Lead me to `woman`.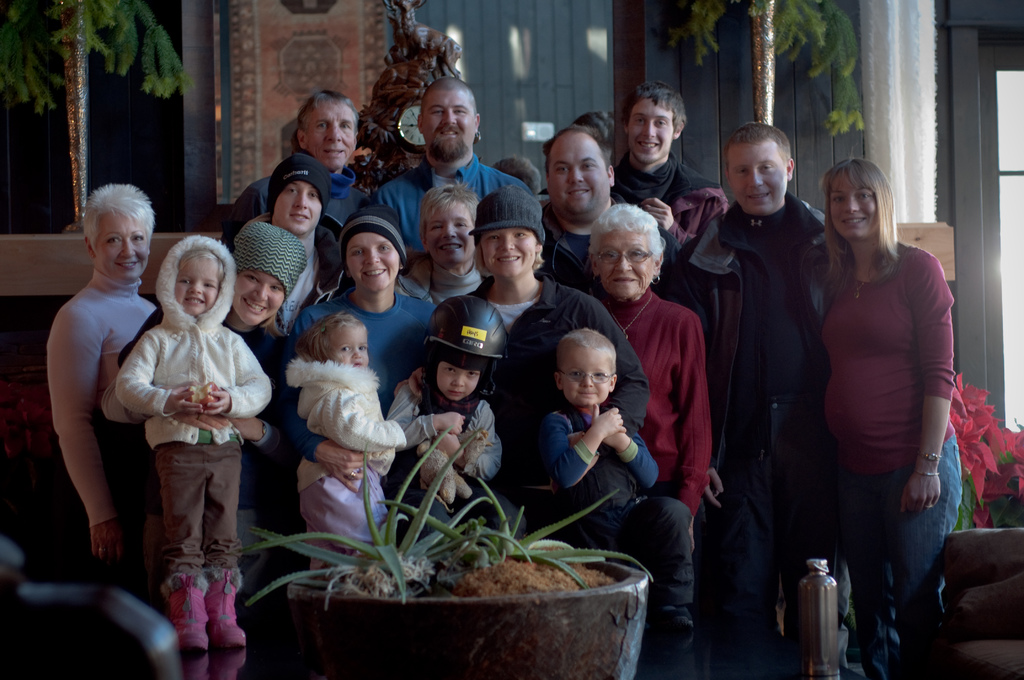
Lead to <bbox>584, 199, 710, 679</bbox>.
